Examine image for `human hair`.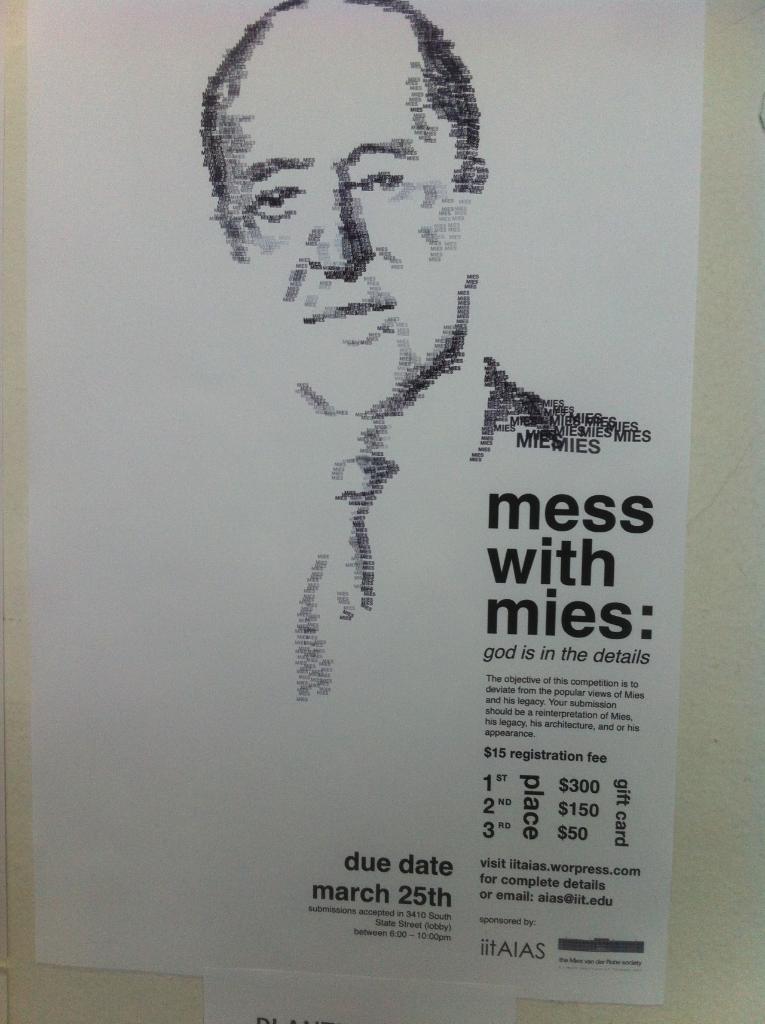
Examination result: bbox=[195, 8, 486, 246].
